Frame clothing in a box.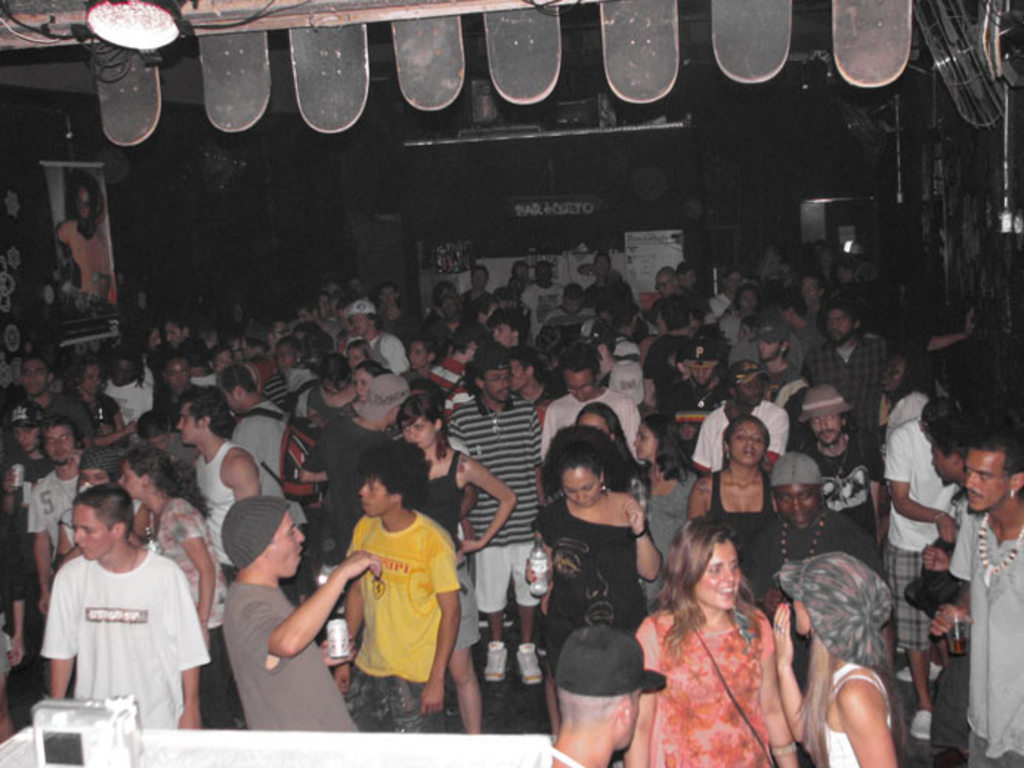
box(810, 657, 894, 767).
